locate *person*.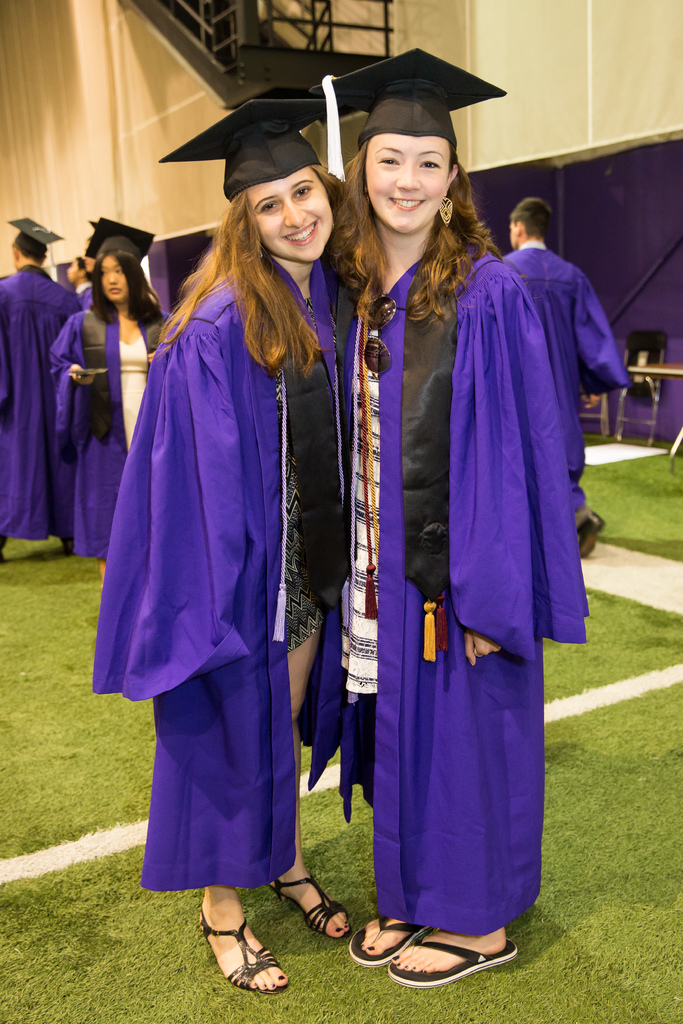
Bounding box: {"x1": 330, "y1": 87, "x2": 573, "y2": 986}.
